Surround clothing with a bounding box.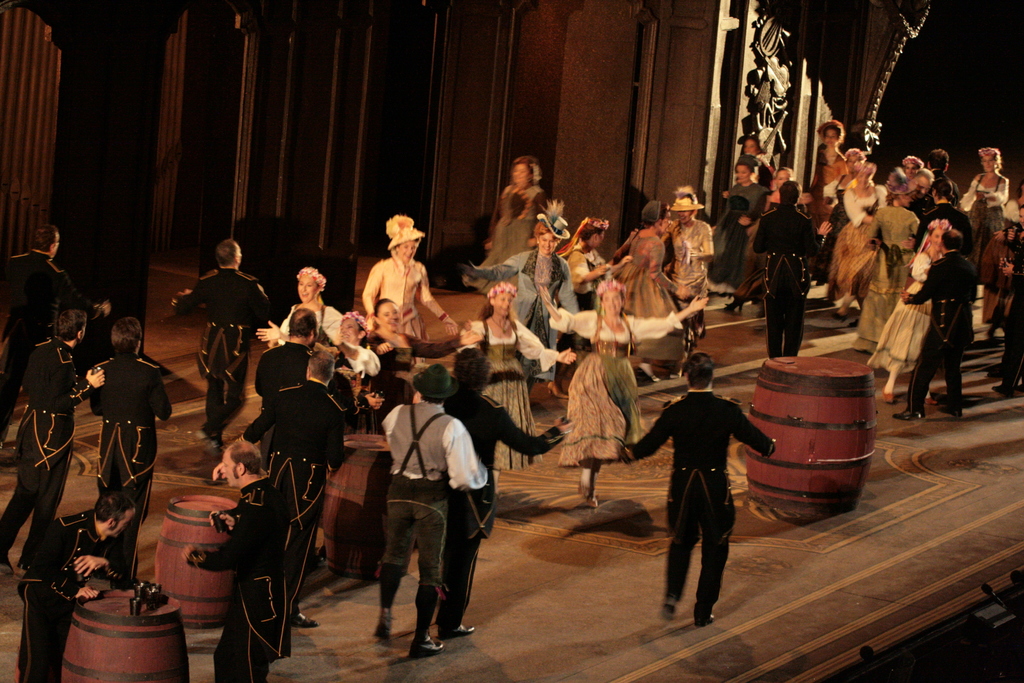
(473,317,559,469).
